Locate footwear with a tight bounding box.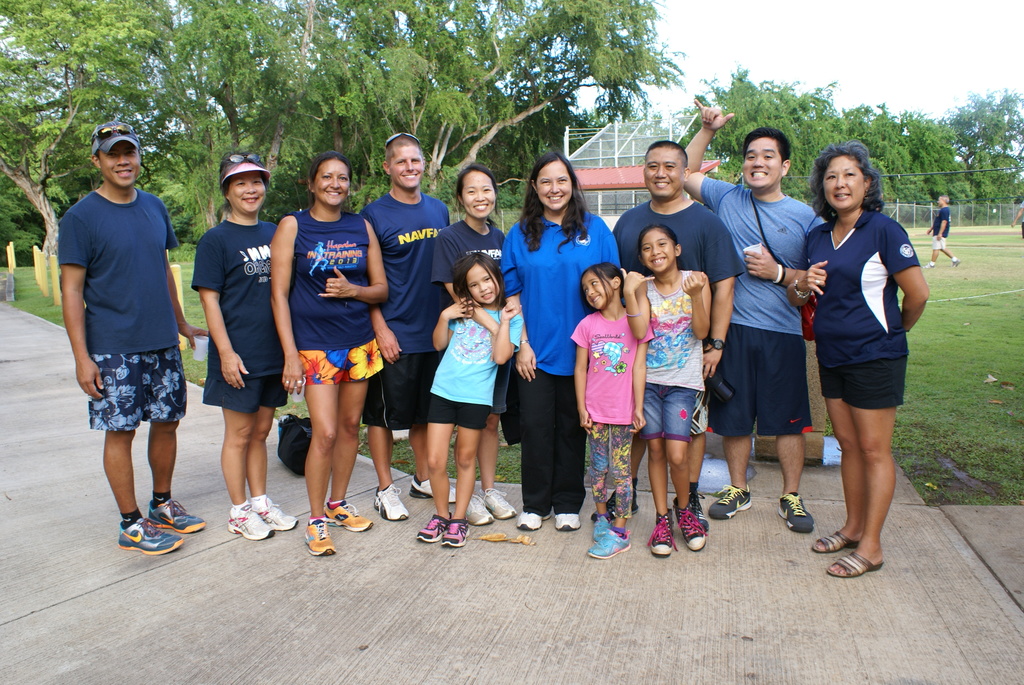
l=516, t=510, r=550, b=530.
